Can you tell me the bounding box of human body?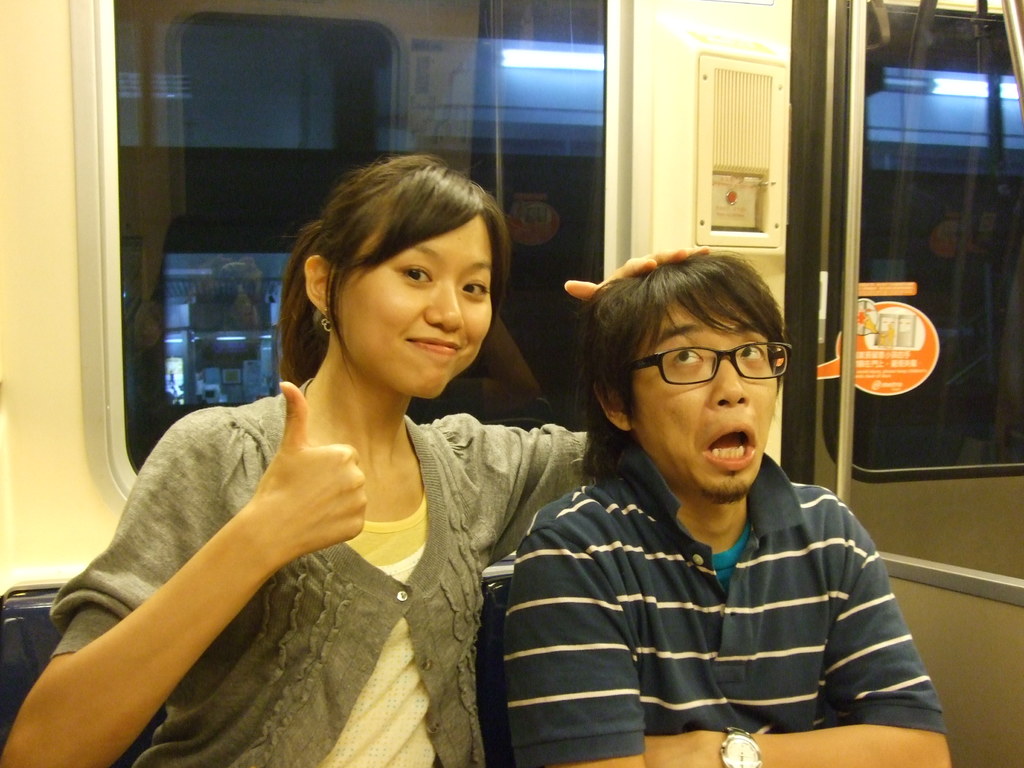
BBox(49, 193, 511, 756).
